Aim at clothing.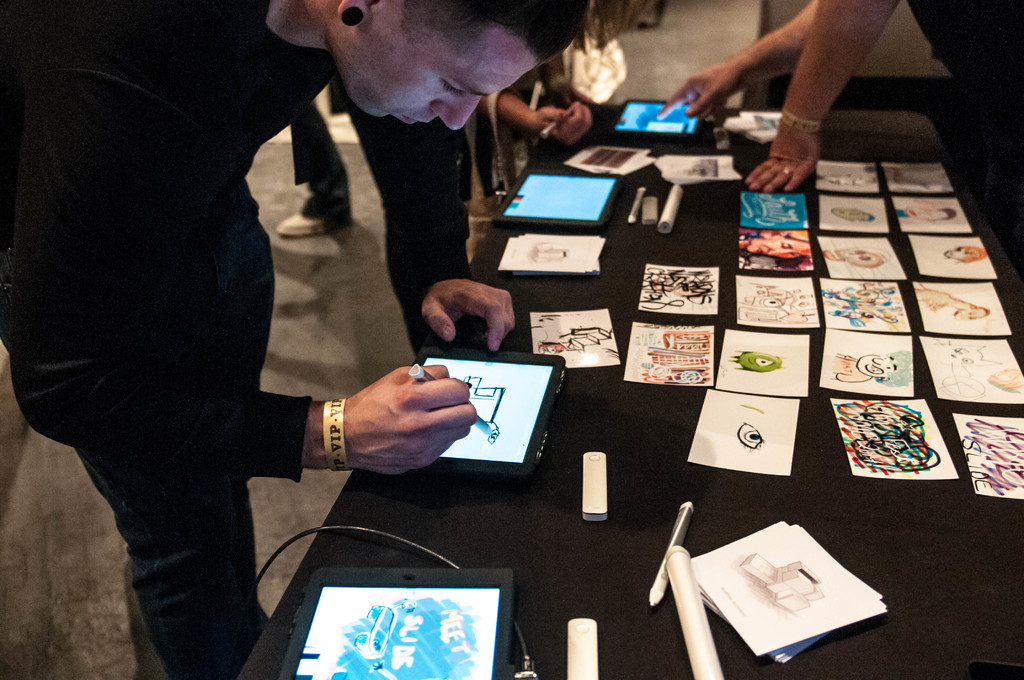
Aimed at x1=883, y1=0, x2=1023, y2=166.
